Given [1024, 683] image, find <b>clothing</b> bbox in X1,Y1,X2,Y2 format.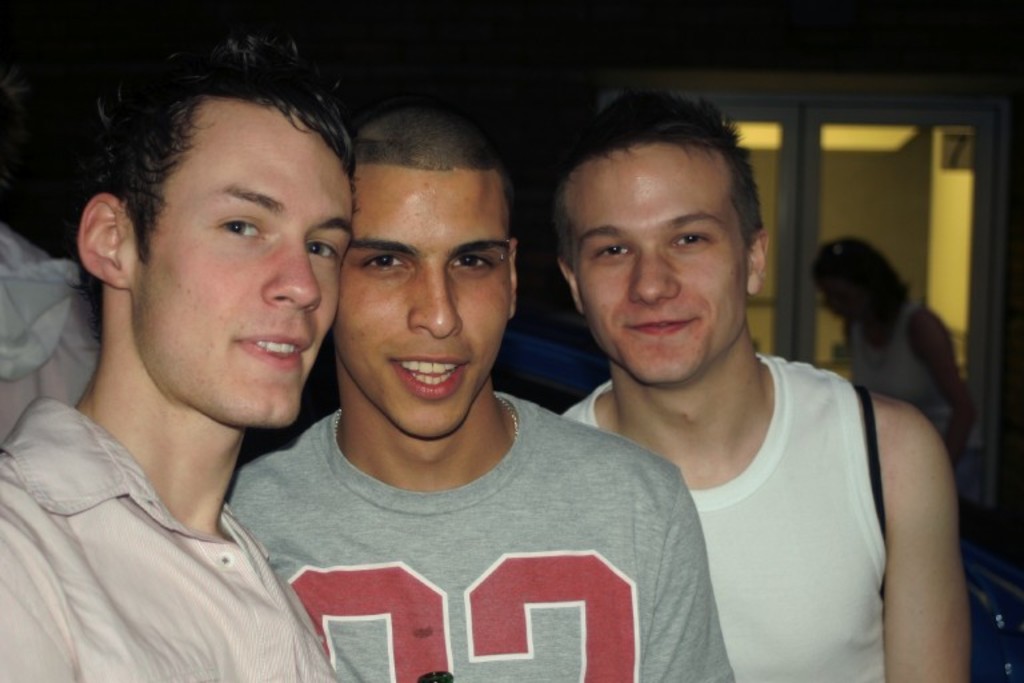
843,297,944,420.
